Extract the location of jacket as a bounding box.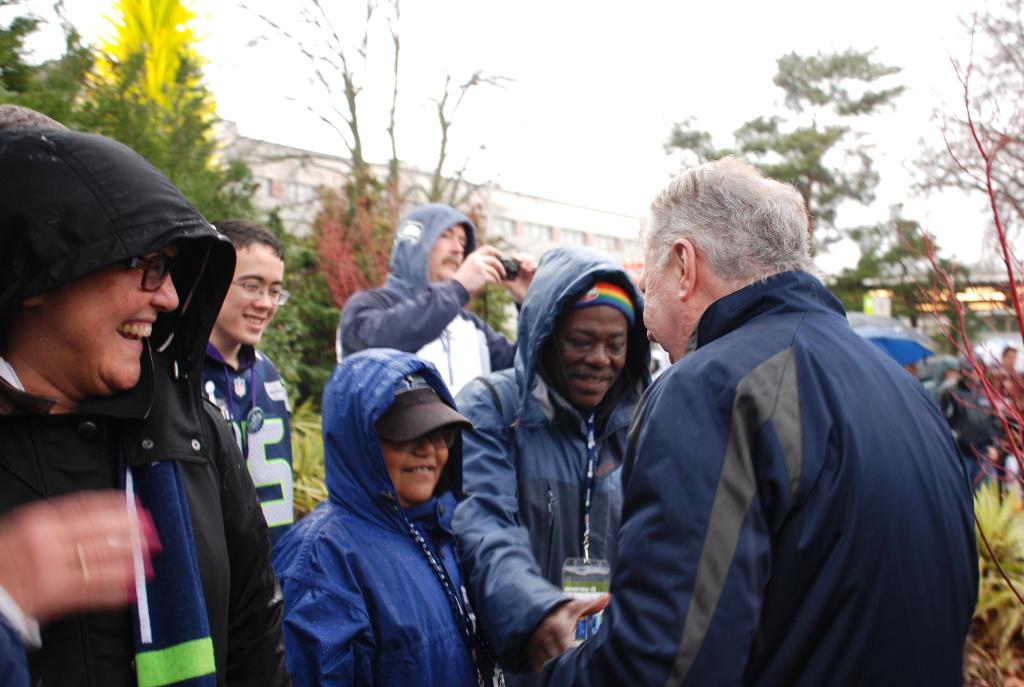
x1=534 y1=272 x2=982 y2=686.
